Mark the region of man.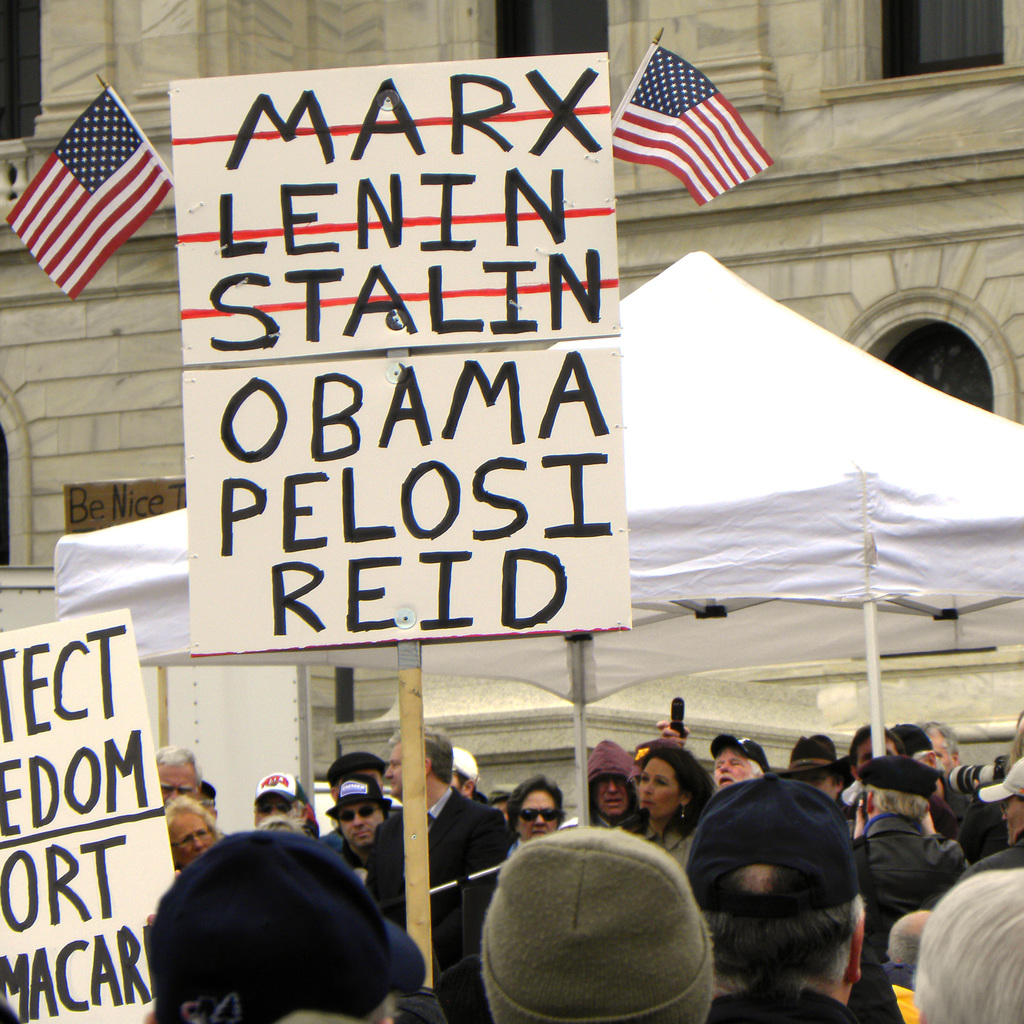
Region: [x1=492, y1=791, x2=515, y2=821].
